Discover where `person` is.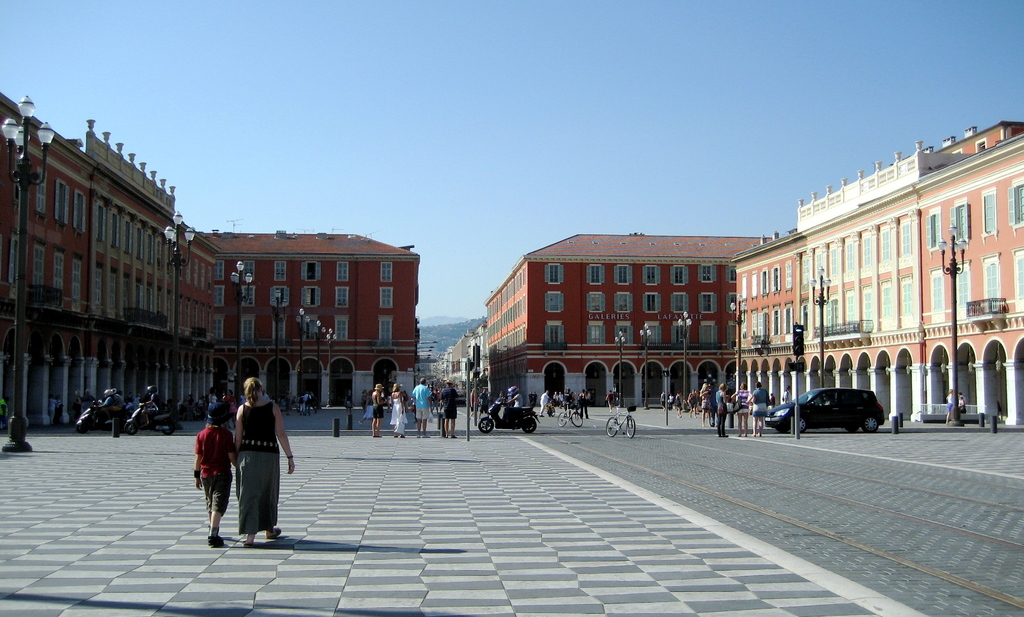
Discovered at [left=731, top=384, right=752, bottom=437].
